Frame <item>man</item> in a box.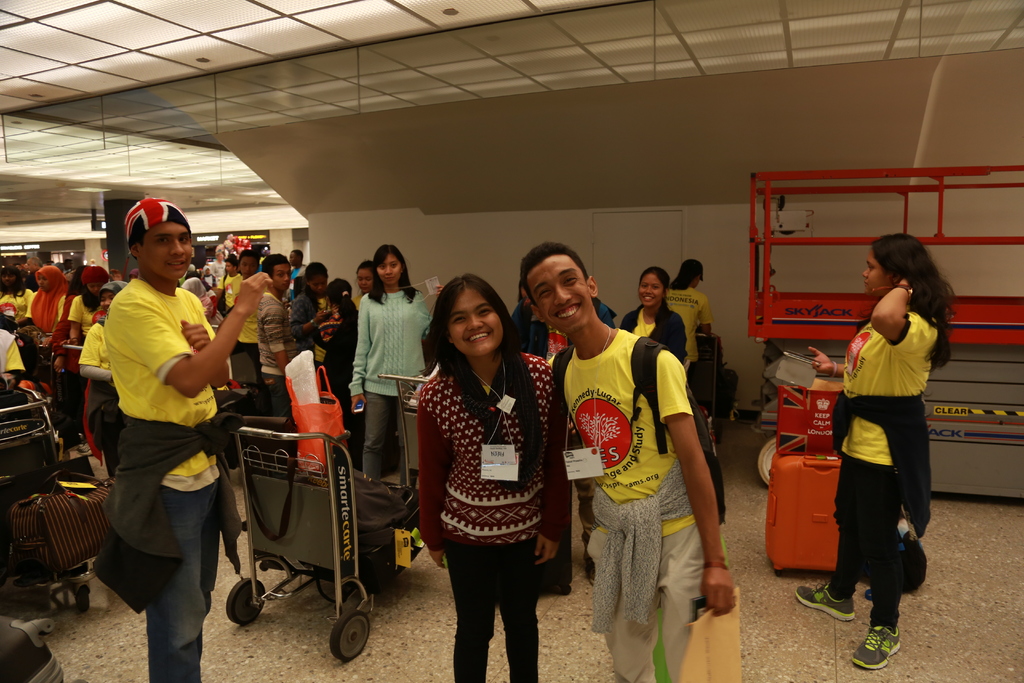
104, 190, 277, 682.
